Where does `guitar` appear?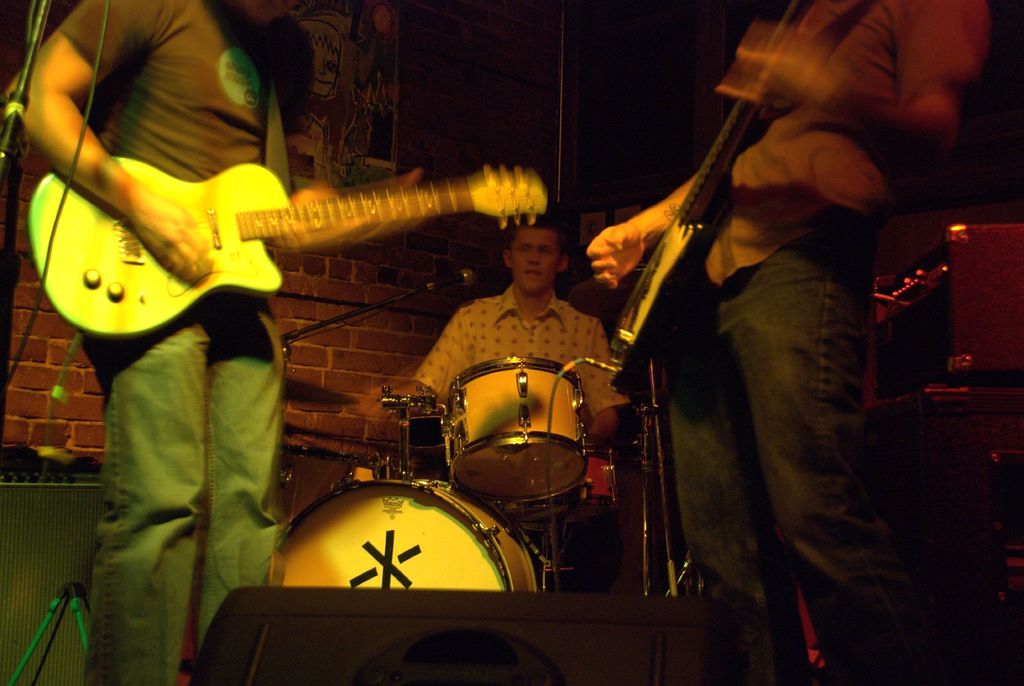
Appears at rect(607, 0, 819, 371).
